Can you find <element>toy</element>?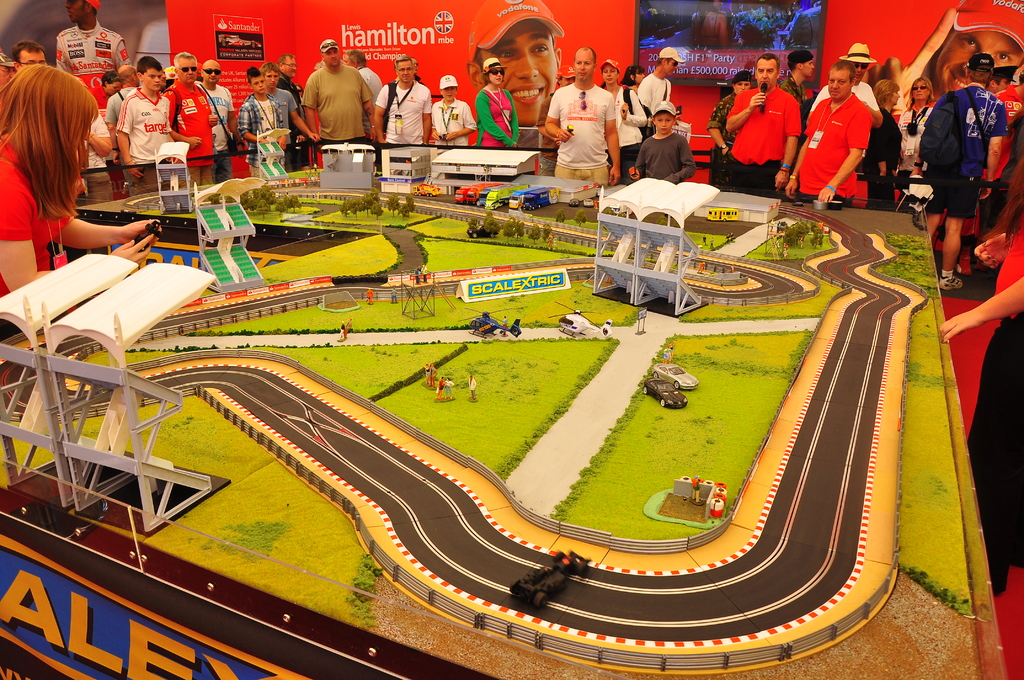
Yes, bounding box: locate(467, 373, 477, 402).
